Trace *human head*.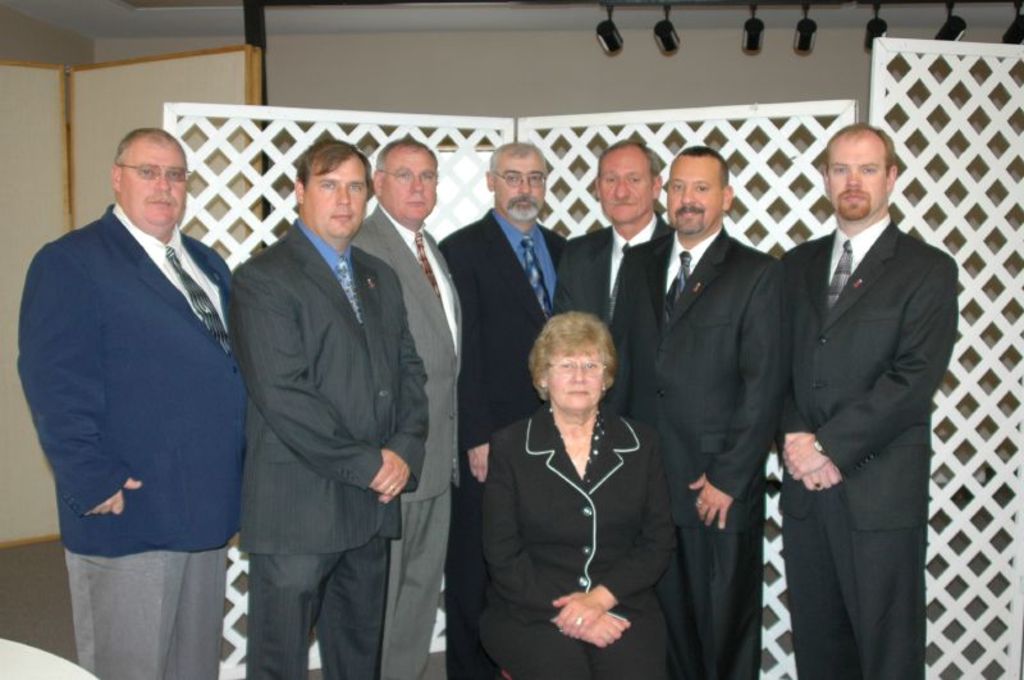
Traced to [left=532, top=310, right=617, bottom=411].
